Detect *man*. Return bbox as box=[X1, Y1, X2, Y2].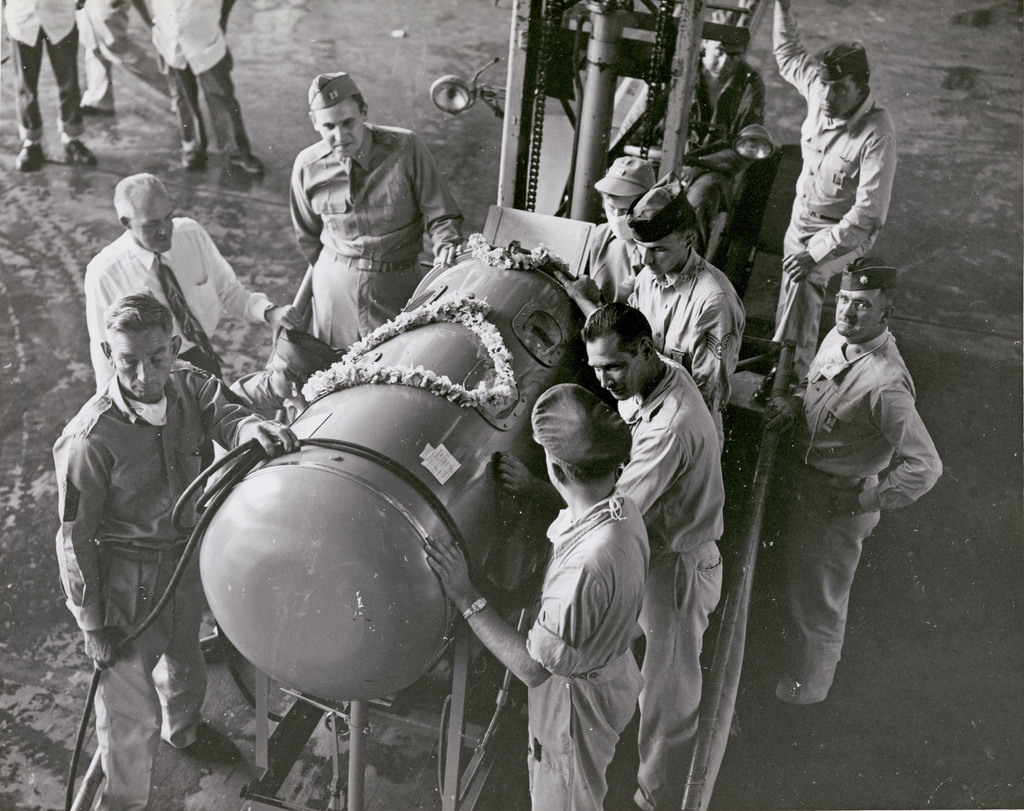
box=[756, 0, 895, 430].
